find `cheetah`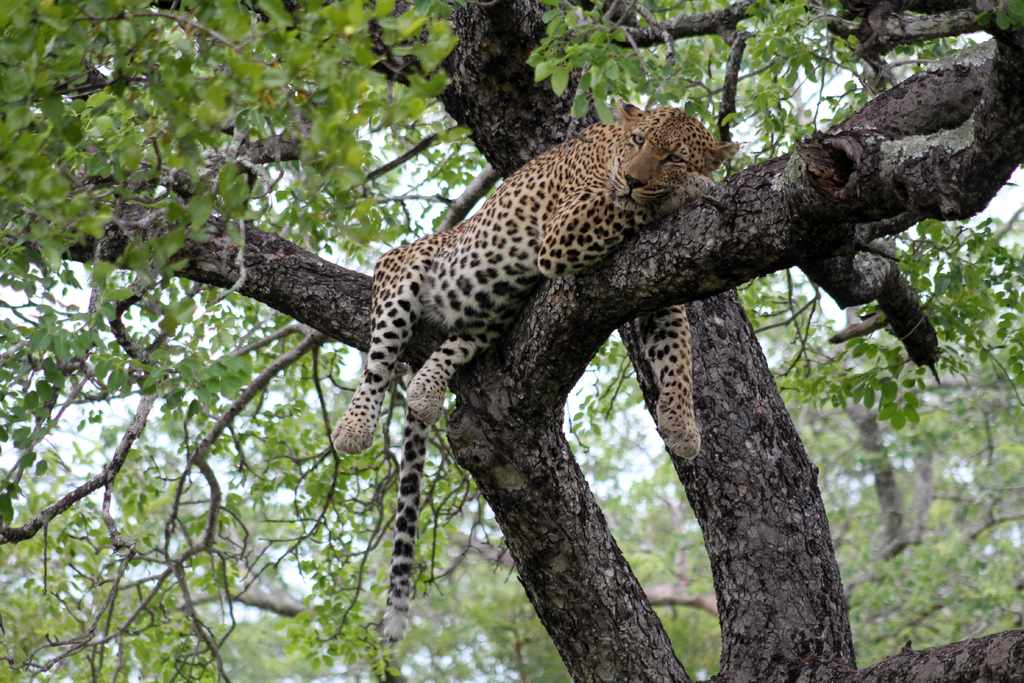
BBox(330, 103, 743, 646)
